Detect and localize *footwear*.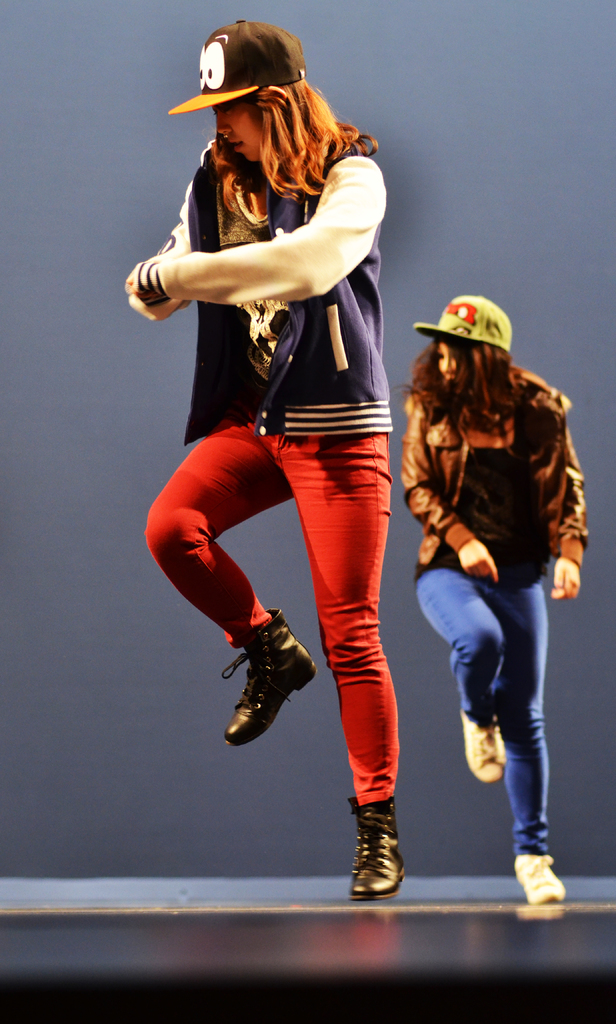
Localized at x1=507, y1=848, x2=561, y2=908.
